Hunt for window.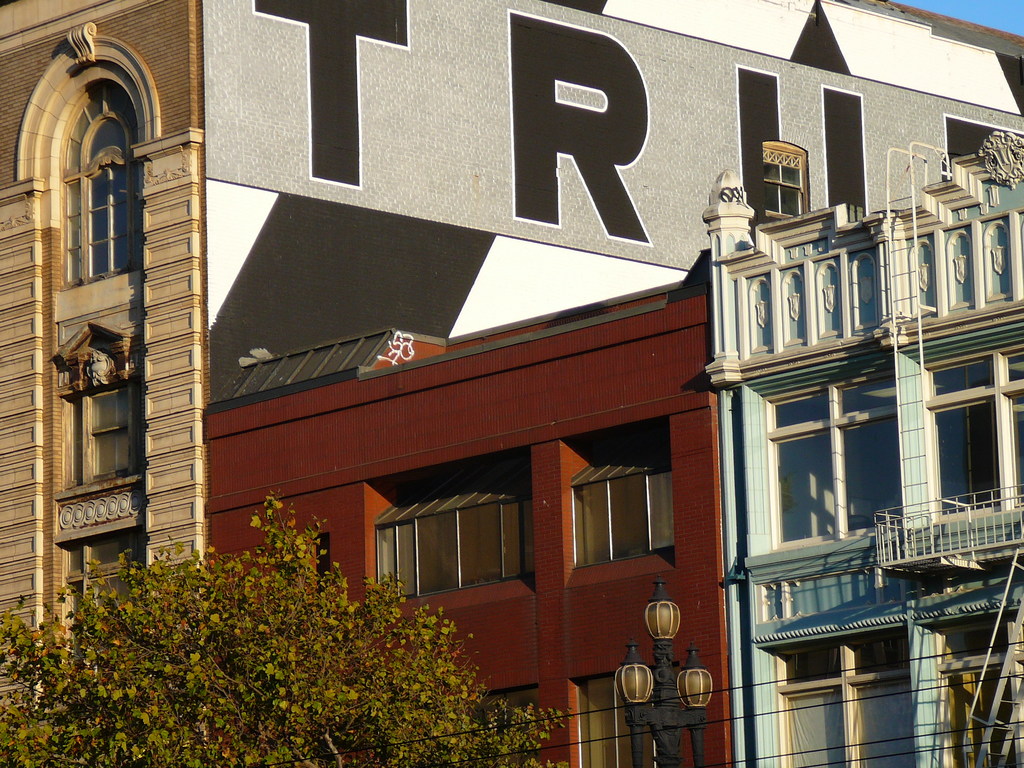
Hunted down at left=95, top=392, right=122, bottom=481.
